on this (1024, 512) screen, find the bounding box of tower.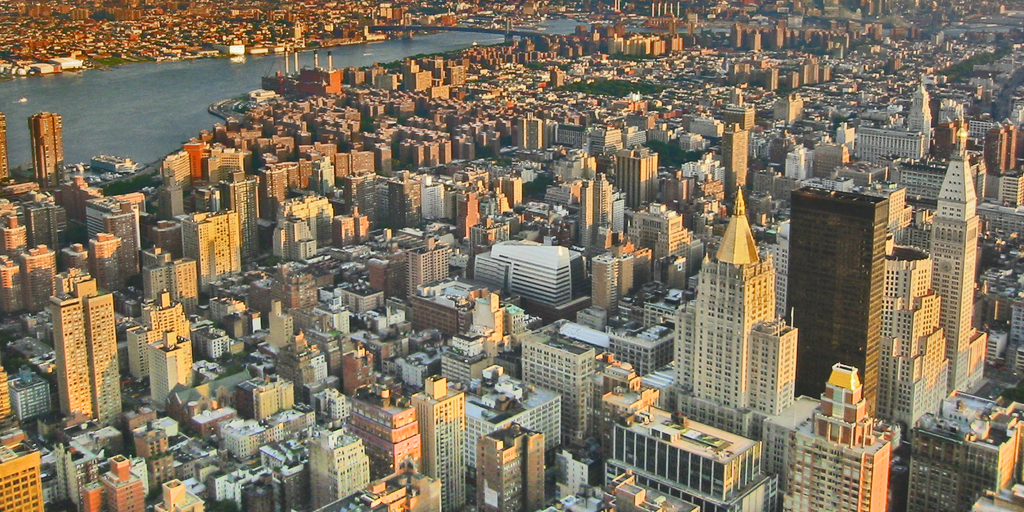
Bounding box: {"left": 307, "top": 412, "right": 371, "bottom": 511}.
